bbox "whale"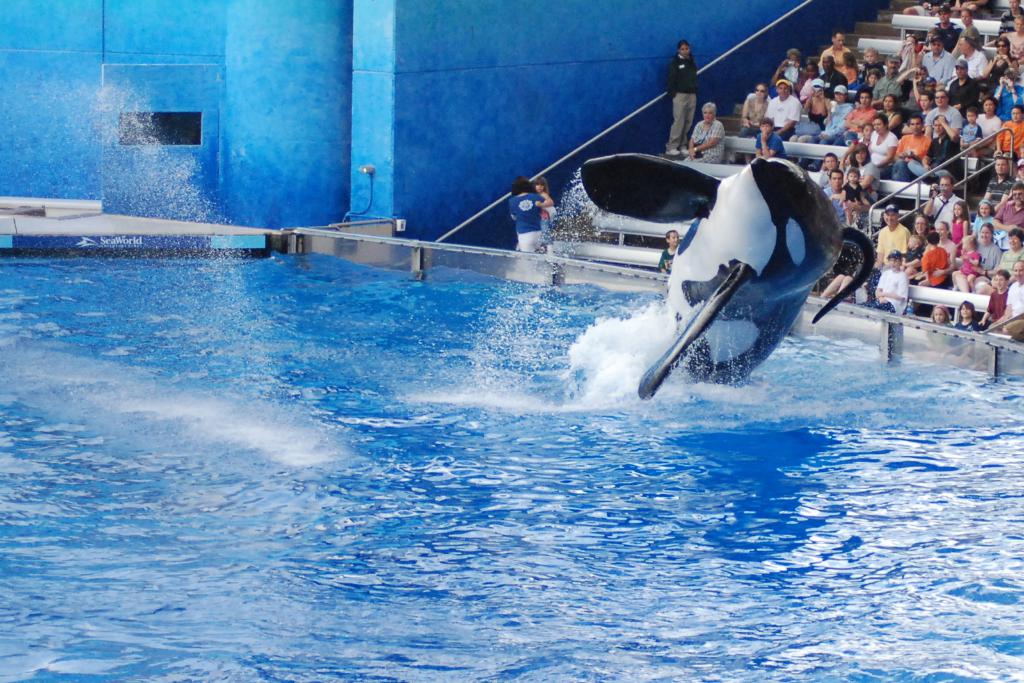
(left=576, top=147, right=885, bottom=408)
